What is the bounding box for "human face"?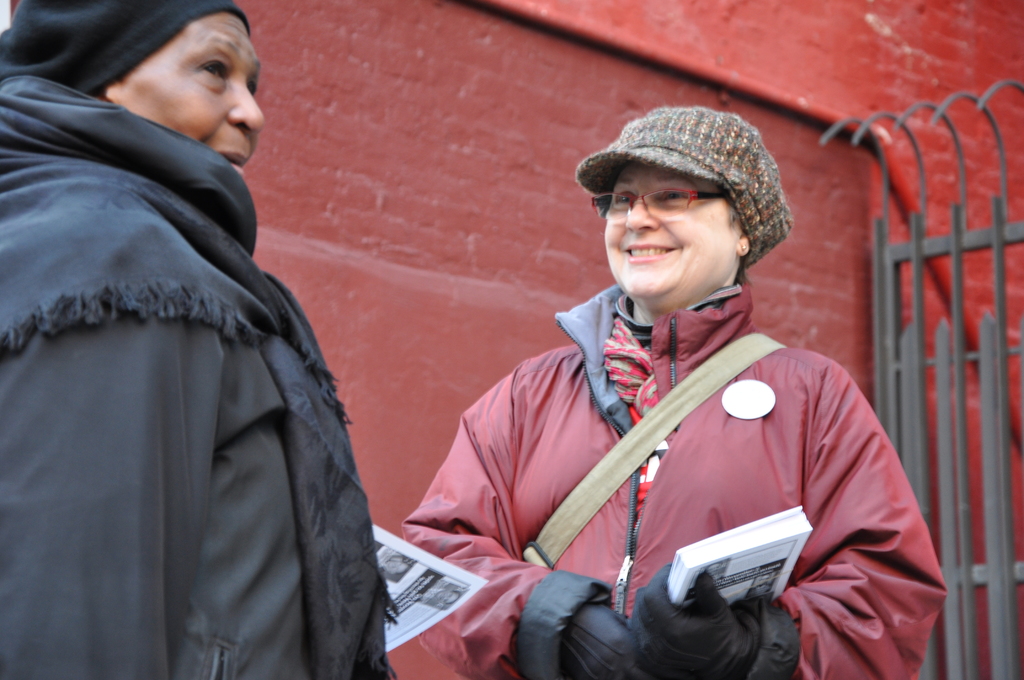
604/159/738/298.
